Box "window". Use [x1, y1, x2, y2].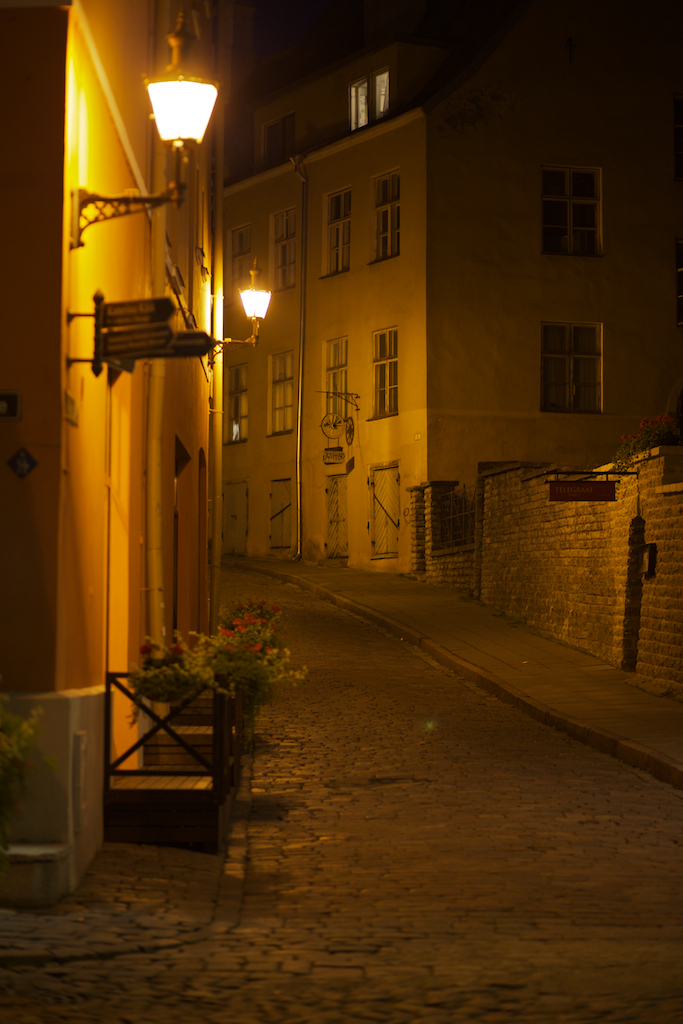
[541, 162, 605, 252].
